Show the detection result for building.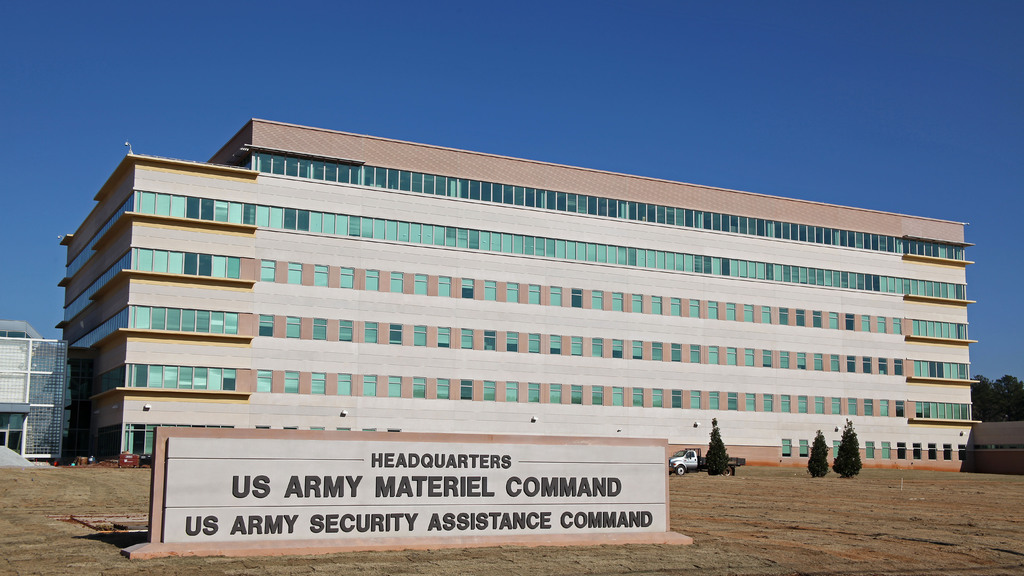
select_region(0, 319, 68, 457).
